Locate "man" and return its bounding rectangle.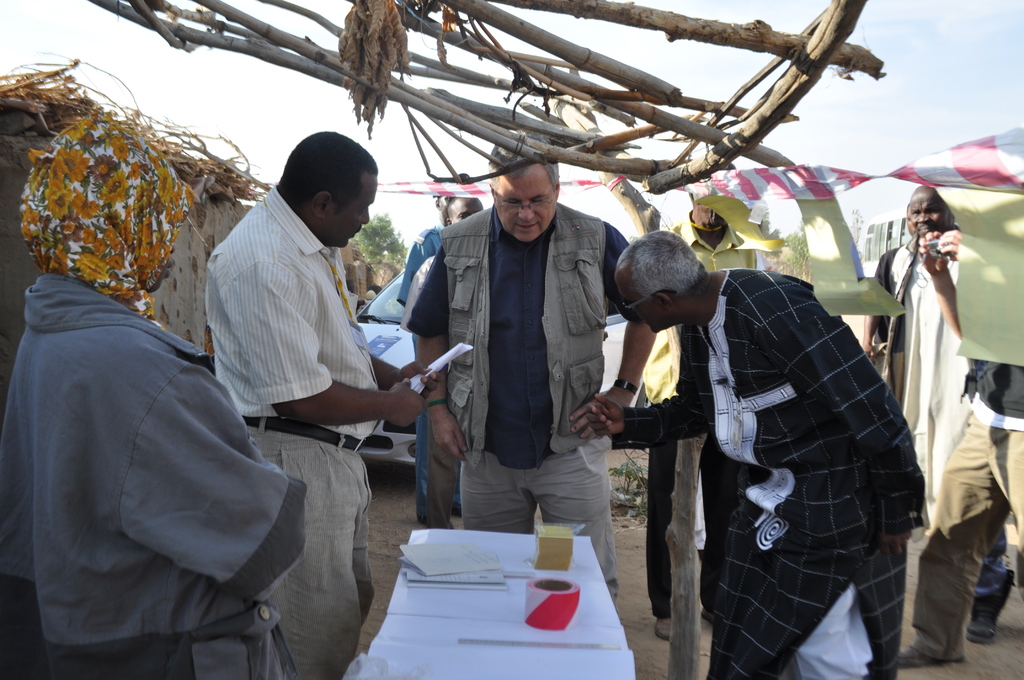
crop(395, 190, 463, 527).
